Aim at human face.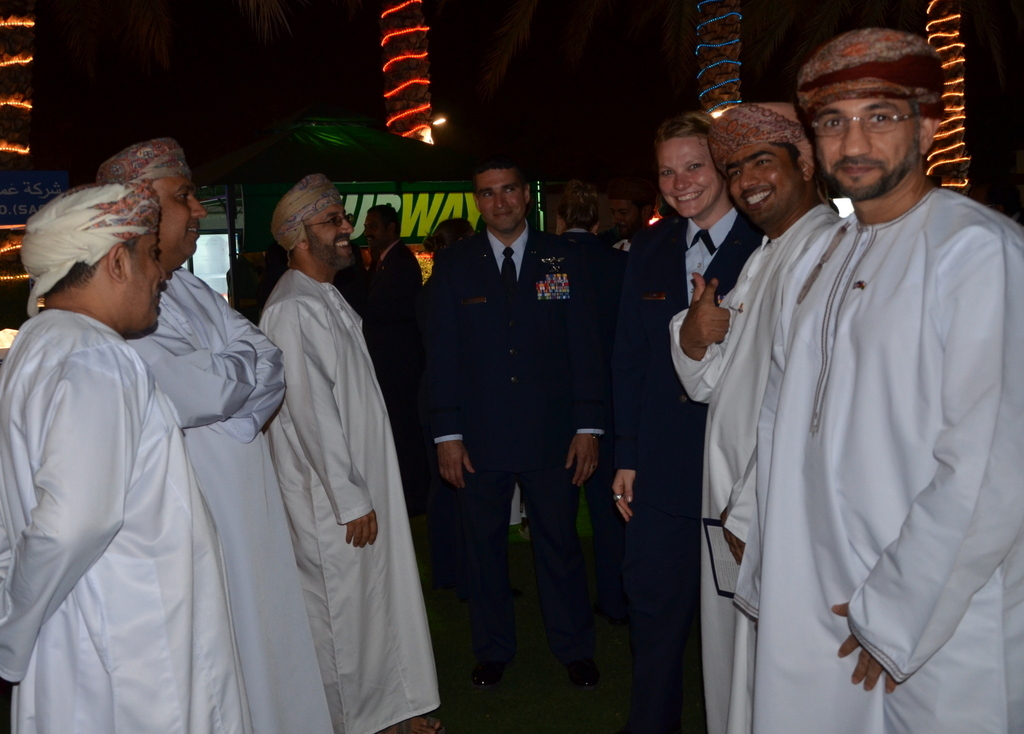
Aimed at [left=657, top=137, right=723, bottom=225].
